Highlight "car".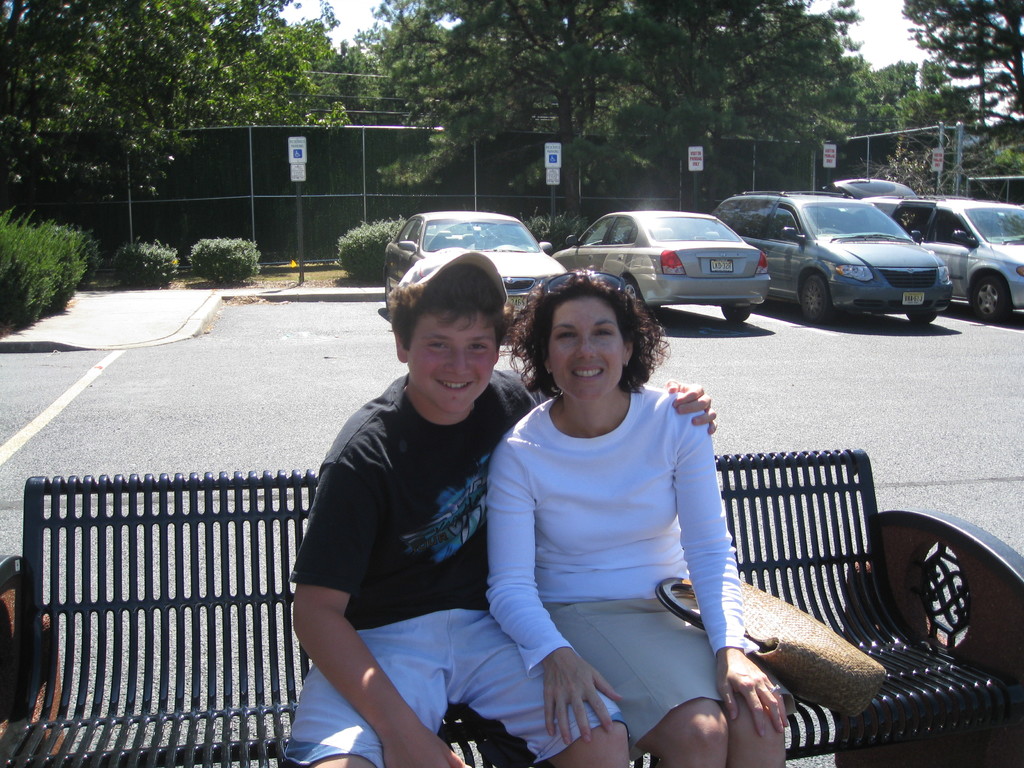
Highlighted region: box(834, 179, 1023, 326).
